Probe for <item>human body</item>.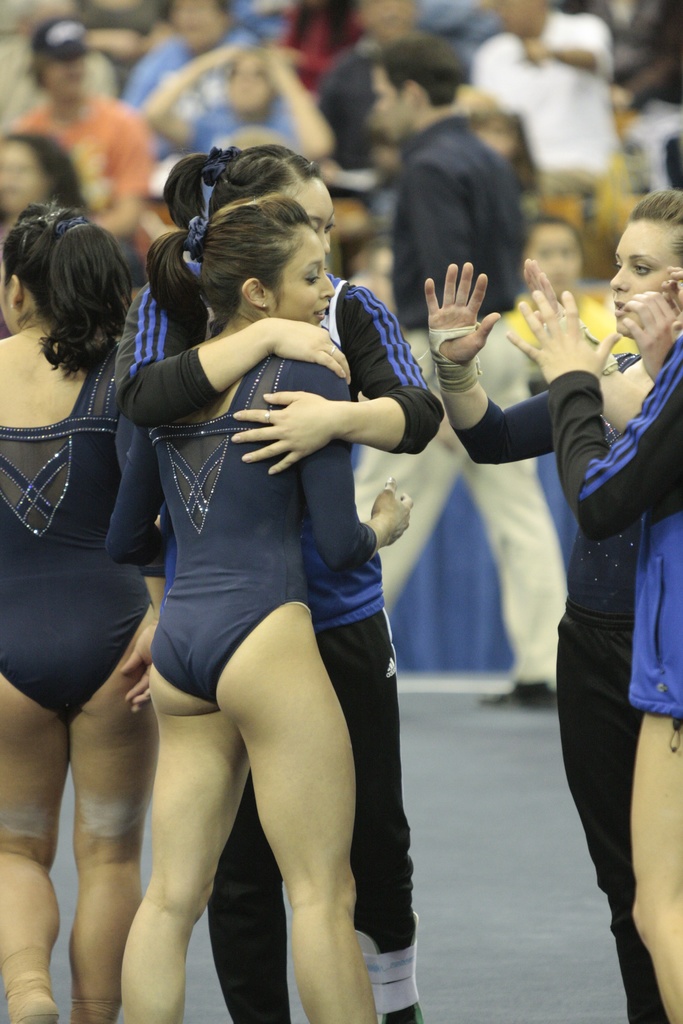
Probe result: box(3, 88, 158, 277).
